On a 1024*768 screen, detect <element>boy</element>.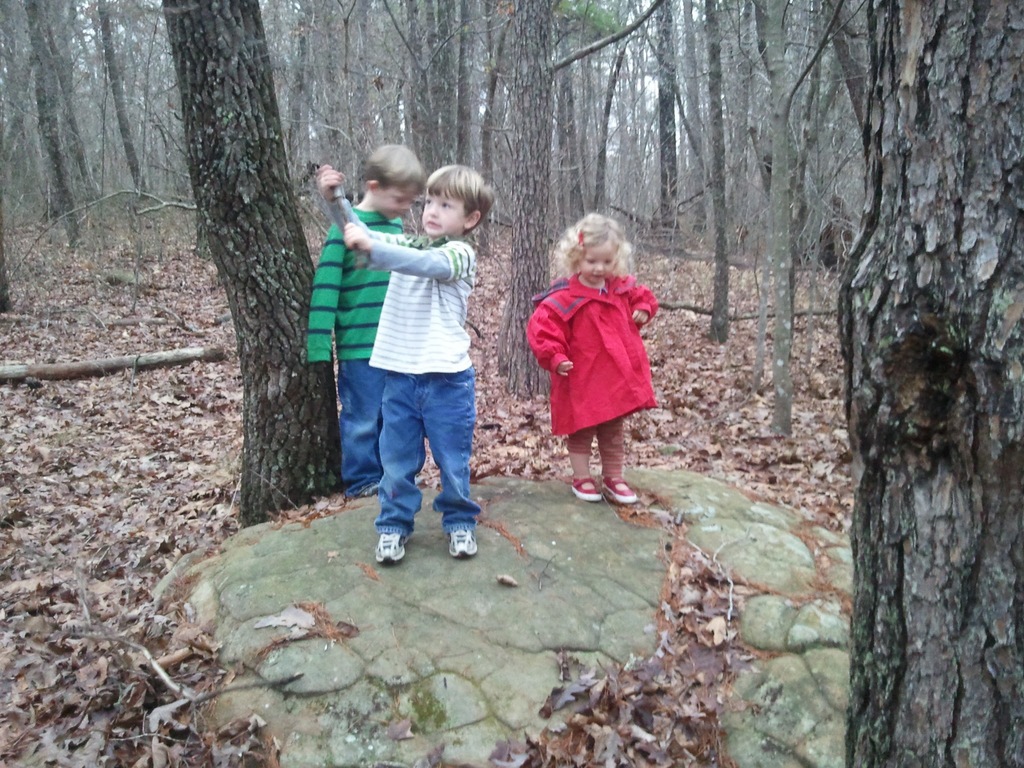
305,141,421,499.
